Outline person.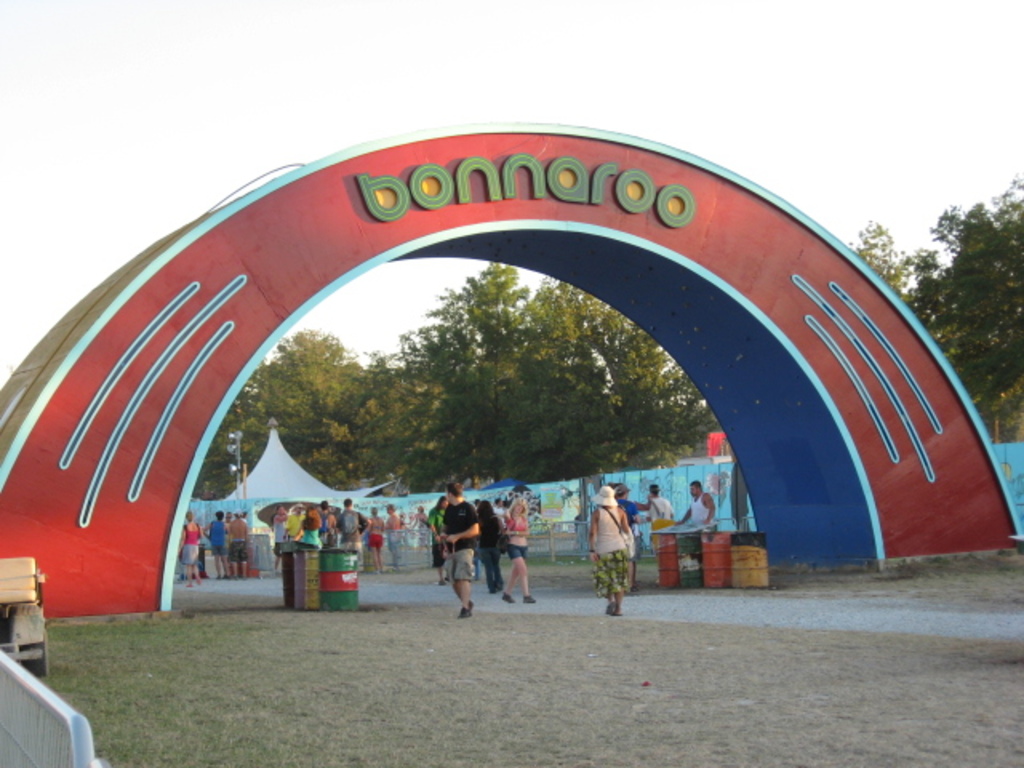
Outline: (475,499,509,603).
